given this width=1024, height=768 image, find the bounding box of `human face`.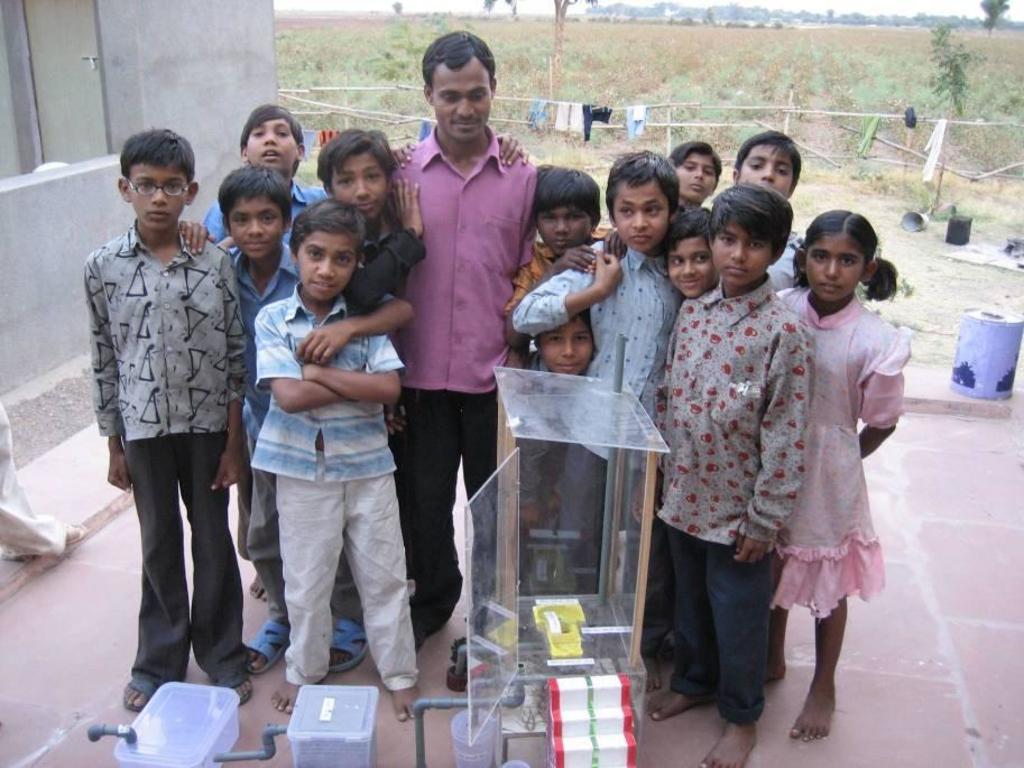
[430, 64, 495, 145].
